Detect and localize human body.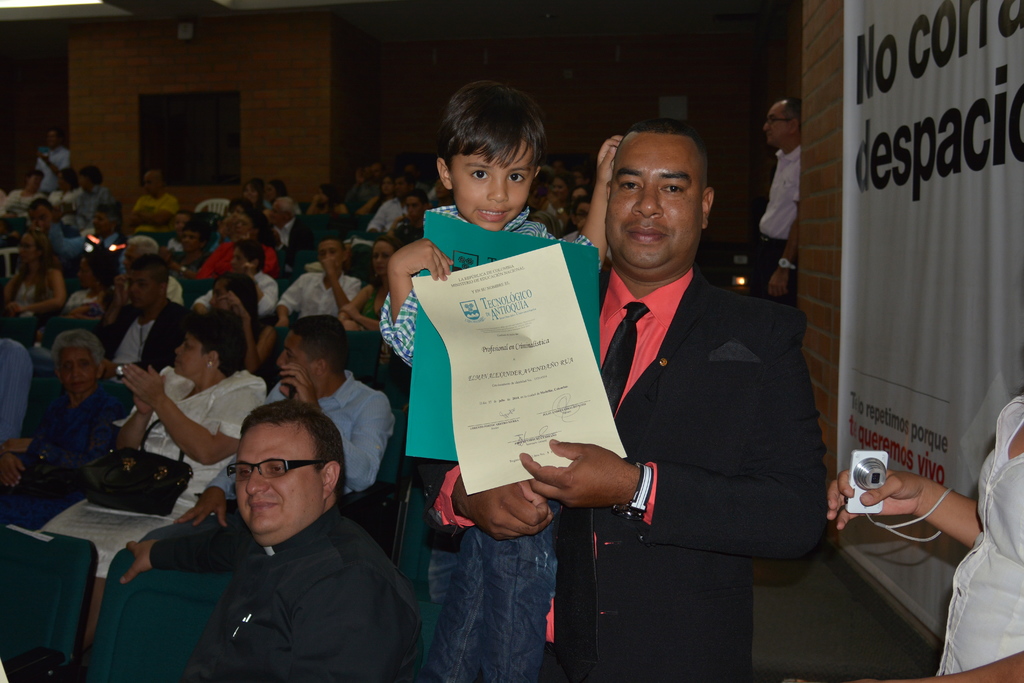
Localized at 824,393,1023,682.
